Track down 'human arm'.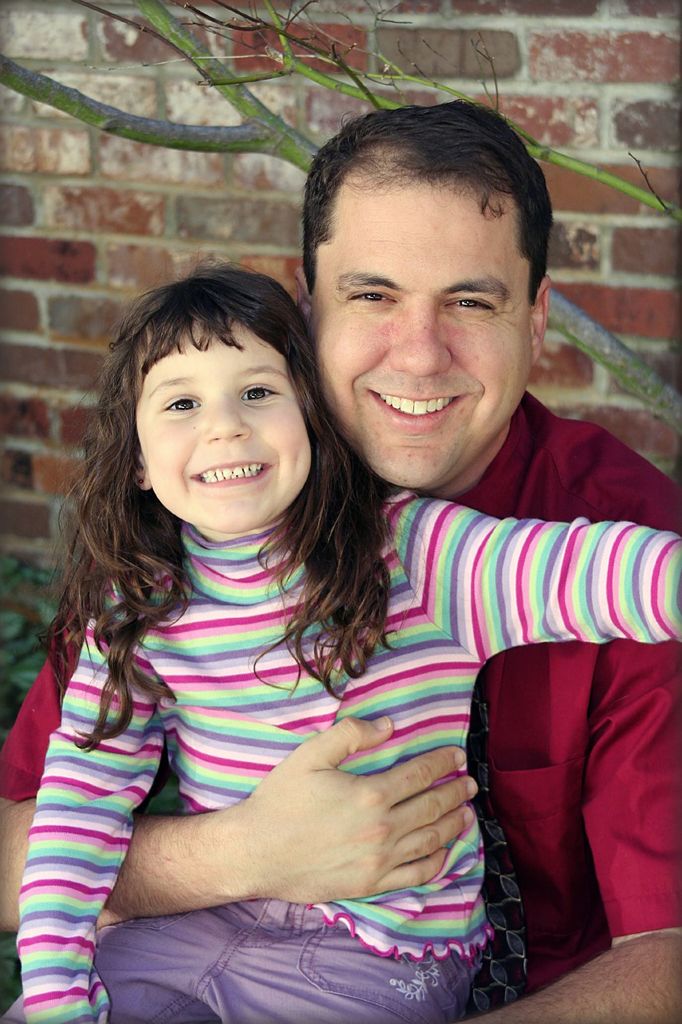
Tracked to locate(0, 612, 481, 944).
